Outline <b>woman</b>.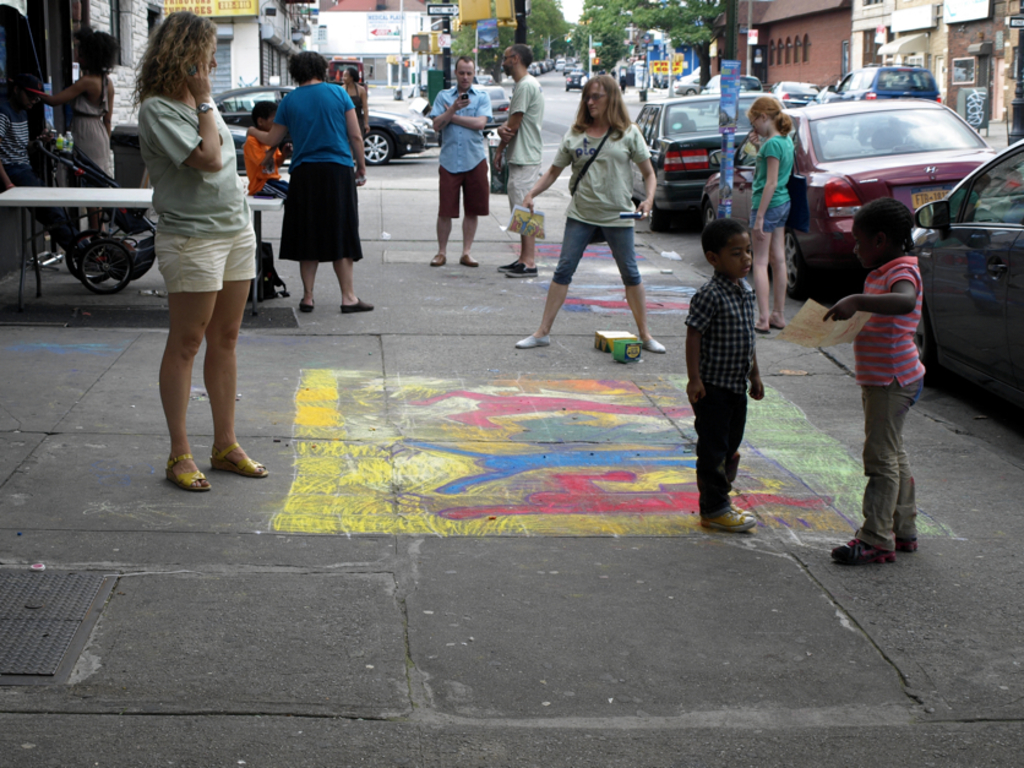
Outline: region(241, 45, 375, 312).
